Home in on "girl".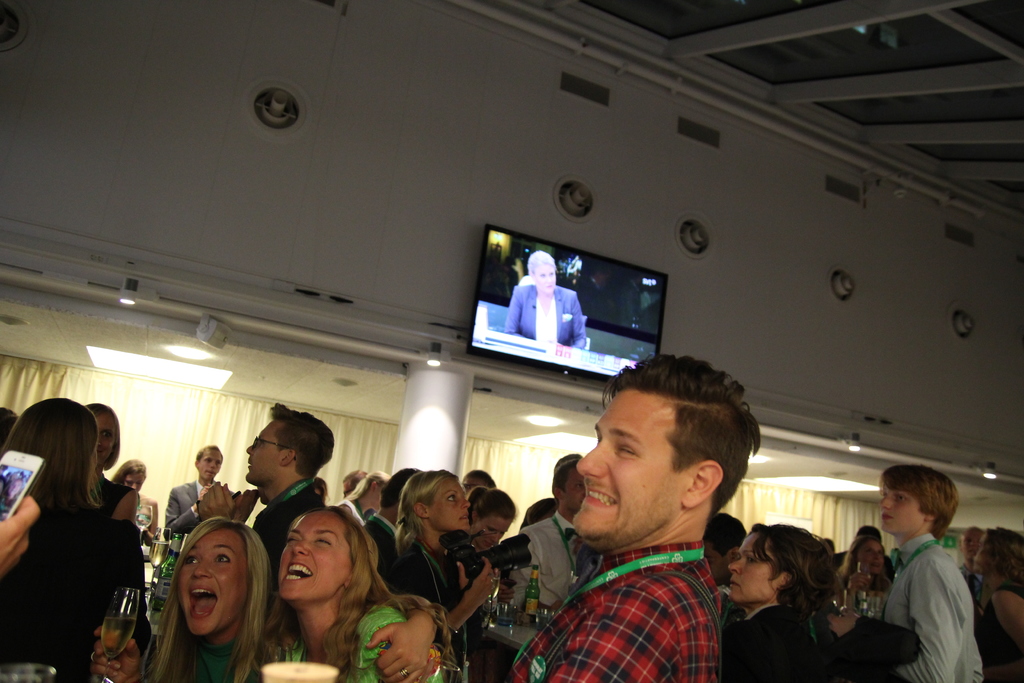
Homed in at {"left": 722, "top": 518, "right": 845, "bottom": 682}.
